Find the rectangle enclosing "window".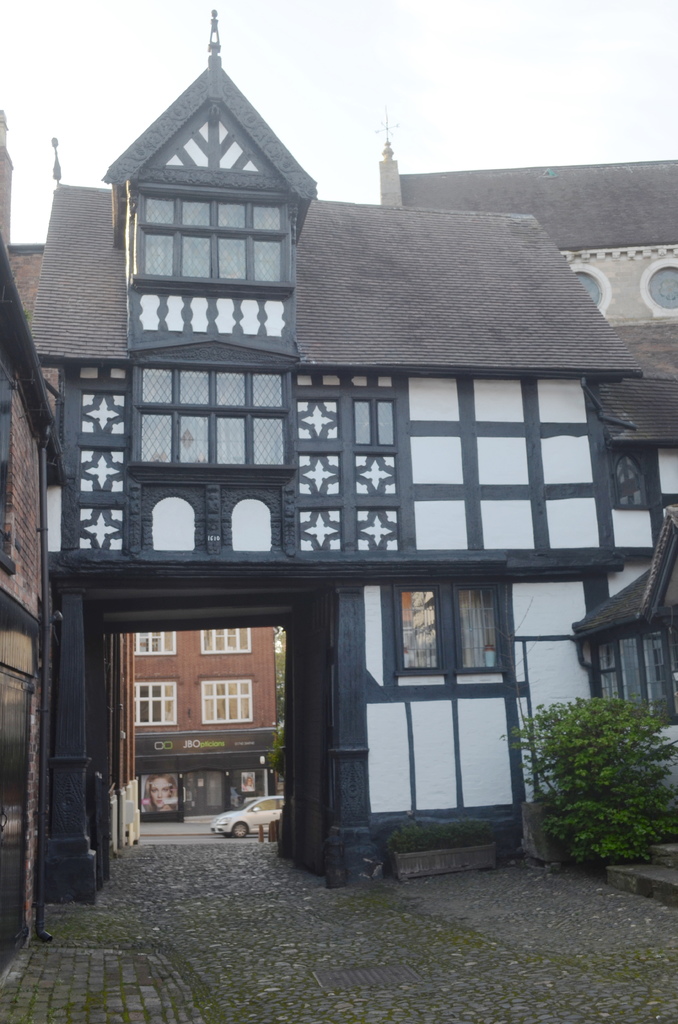
bbox(397, 591, 440, 676).
